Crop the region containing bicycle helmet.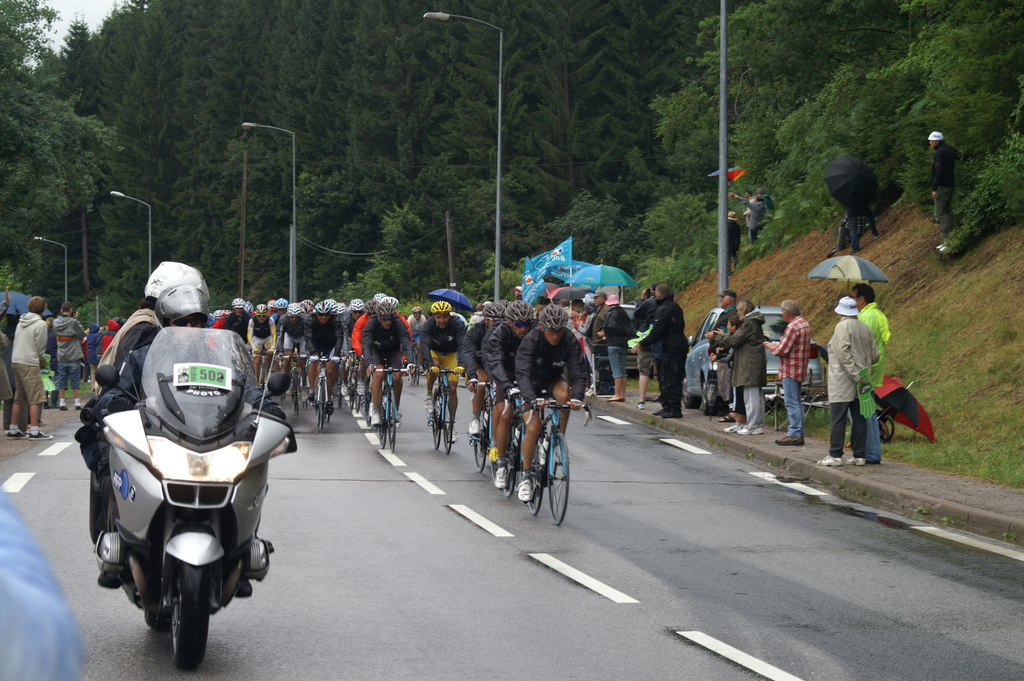
Crop region: left=289, top=302, right=298, bottom=316.
